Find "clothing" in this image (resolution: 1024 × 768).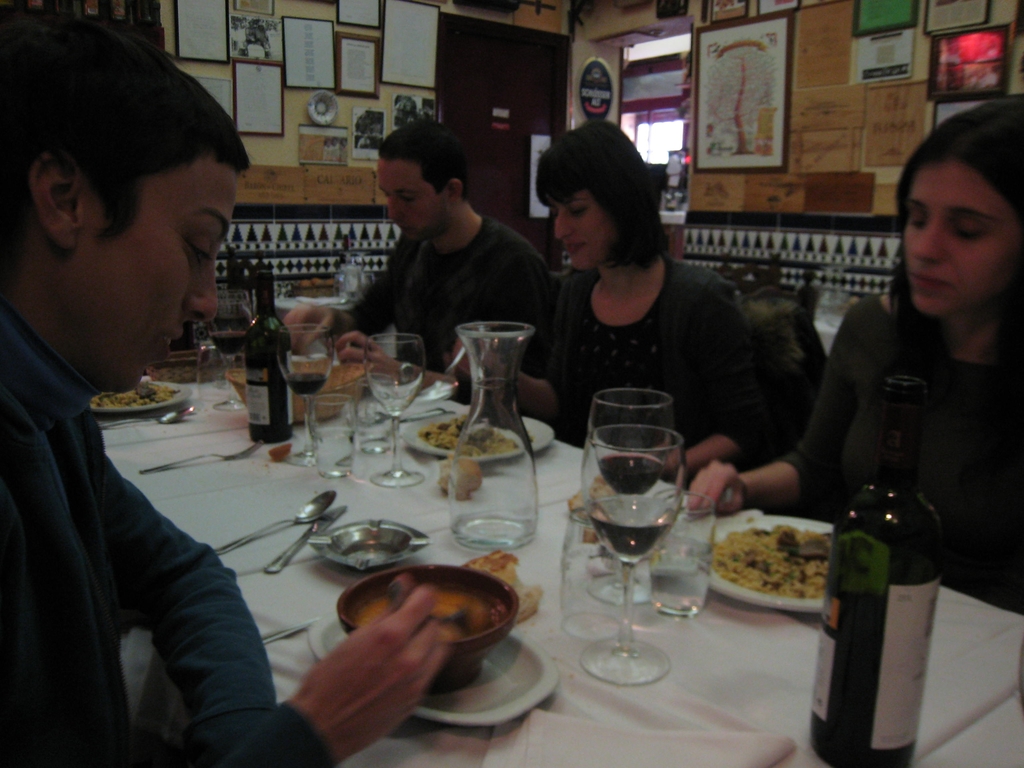
l=332, t=220, r=550, b=376.
